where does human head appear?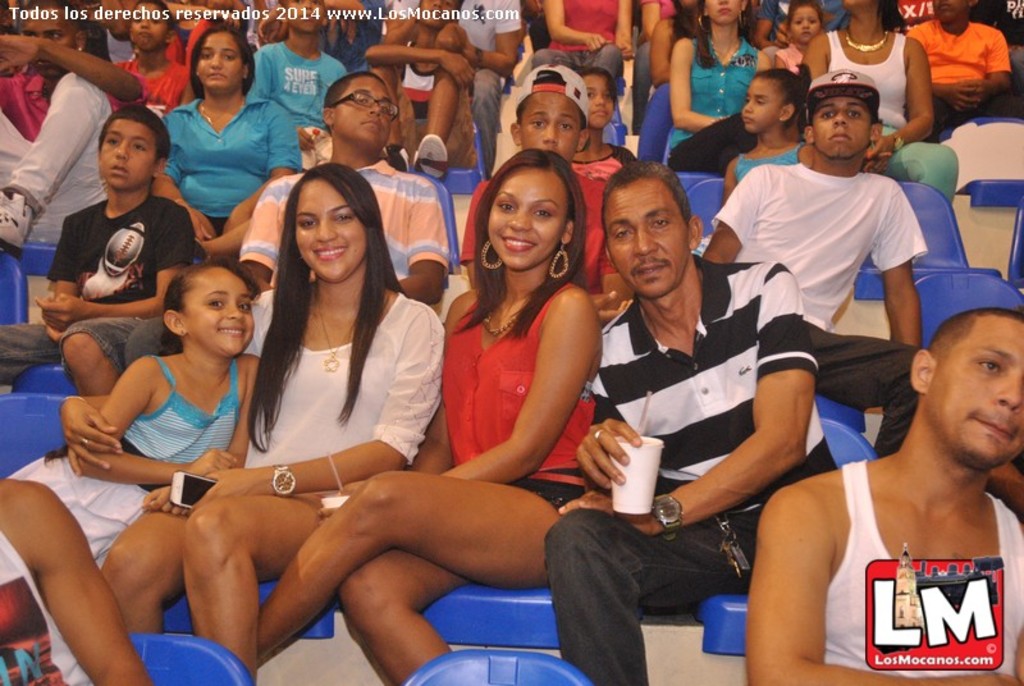
Appears at <bbox>932, 0, 973, 23</bbox>.
